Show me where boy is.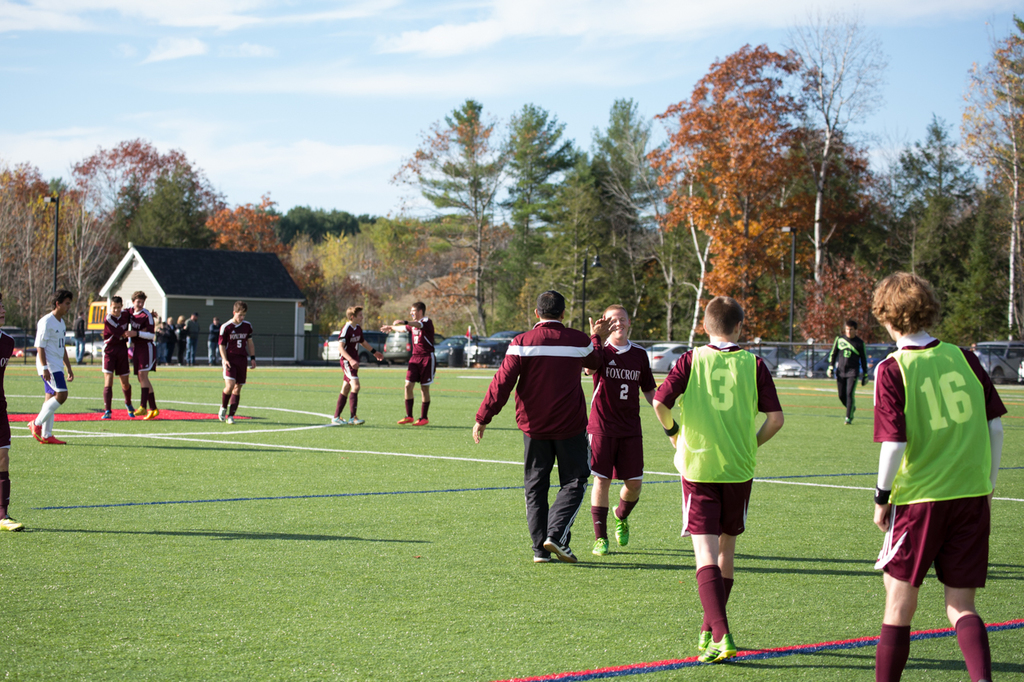
boy is at Rect(378, 302, 442, 426).
